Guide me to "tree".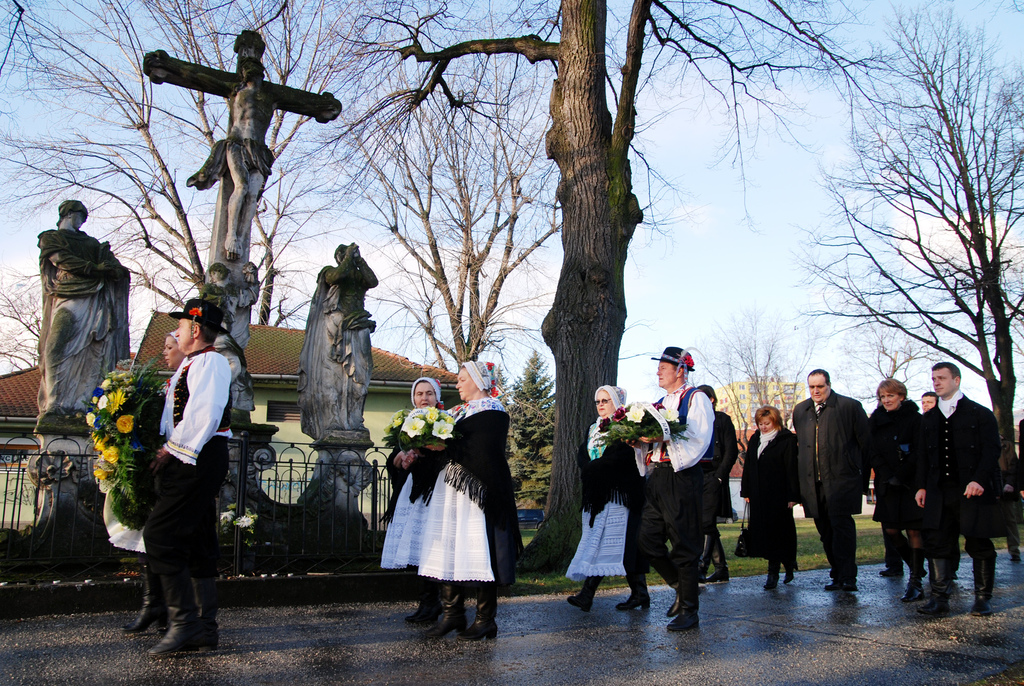
Guidance: l=0, t=0, r=493, b=328.
